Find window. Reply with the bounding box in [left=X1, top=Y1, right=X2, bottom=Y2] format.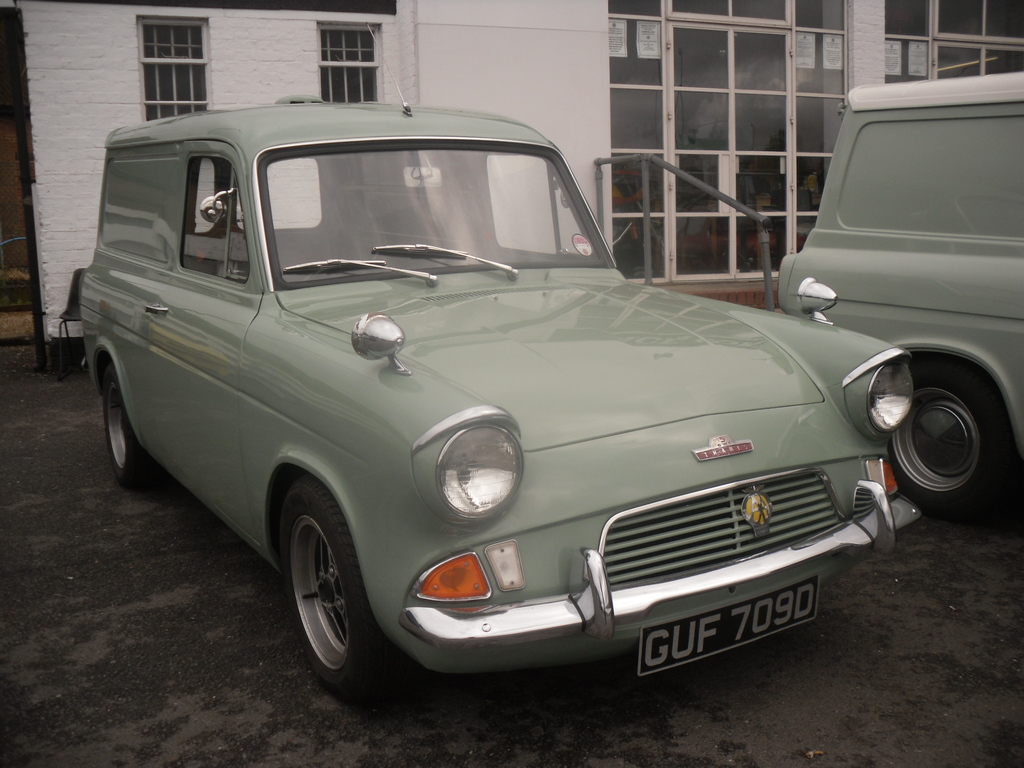
[left=318, top=24, right=380, bottom=103].
